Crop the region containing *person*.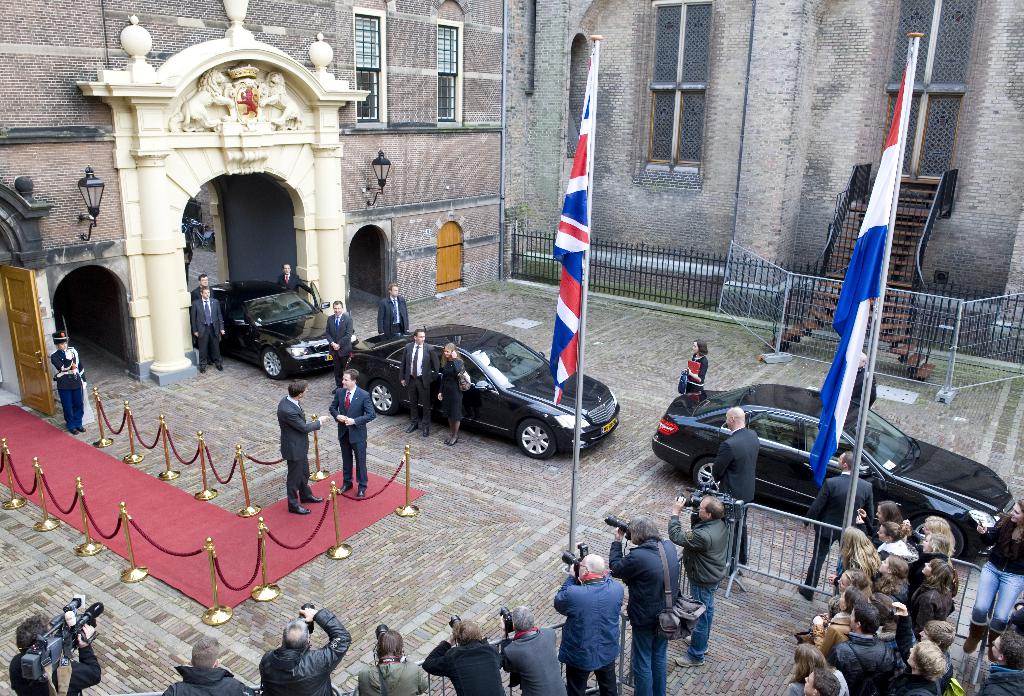
Crop region: {"left": 552, "top": 555, "right": 625, "bottom": 686}.
